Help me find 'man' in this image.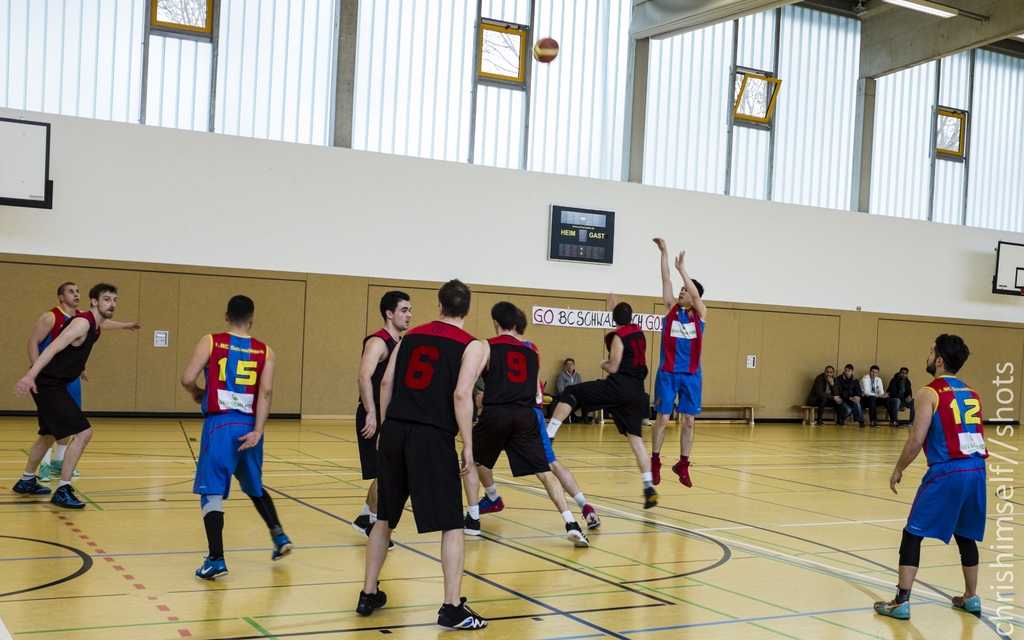
Found it: 10,282,140,508.
